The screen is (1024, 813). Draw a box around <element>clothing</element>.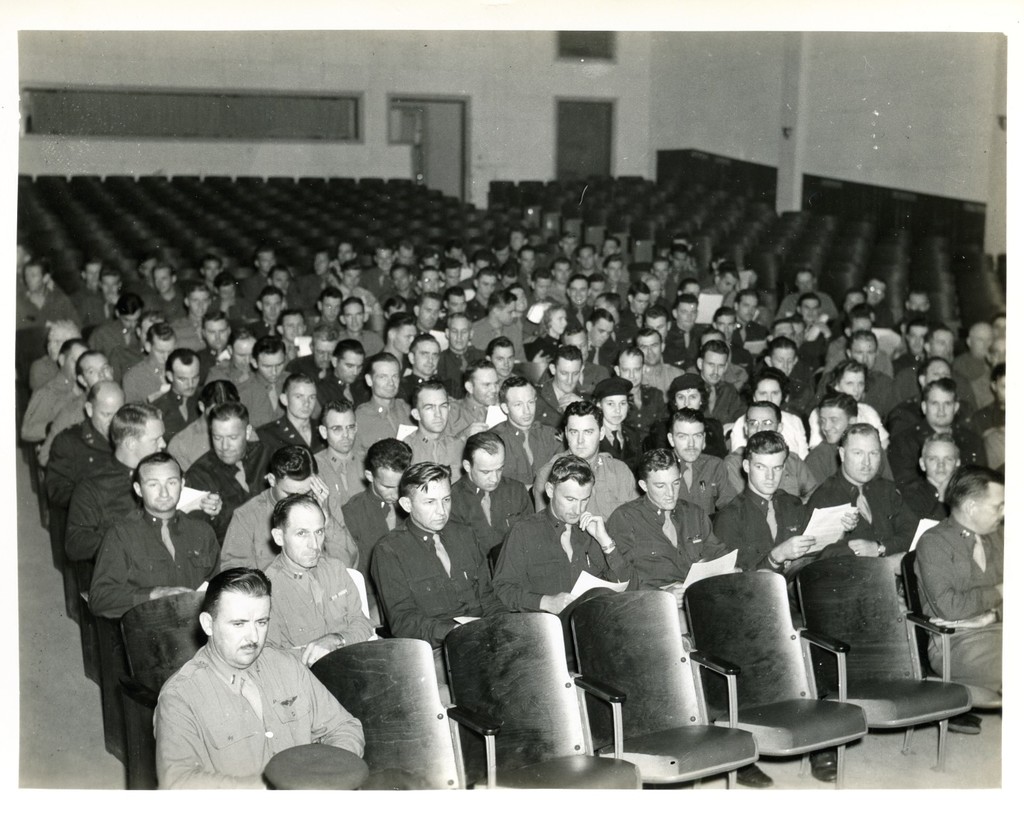
<box>907,469,966,520</box>.
